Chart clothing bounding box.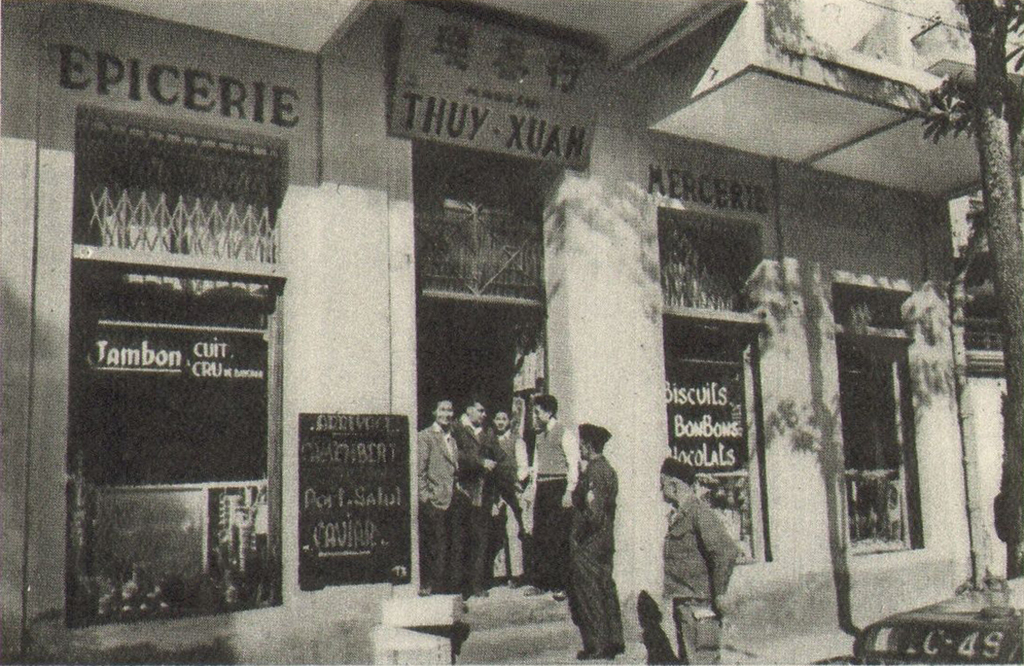
Charted: [x1=566, y1=455, x2=627, y2=646].
